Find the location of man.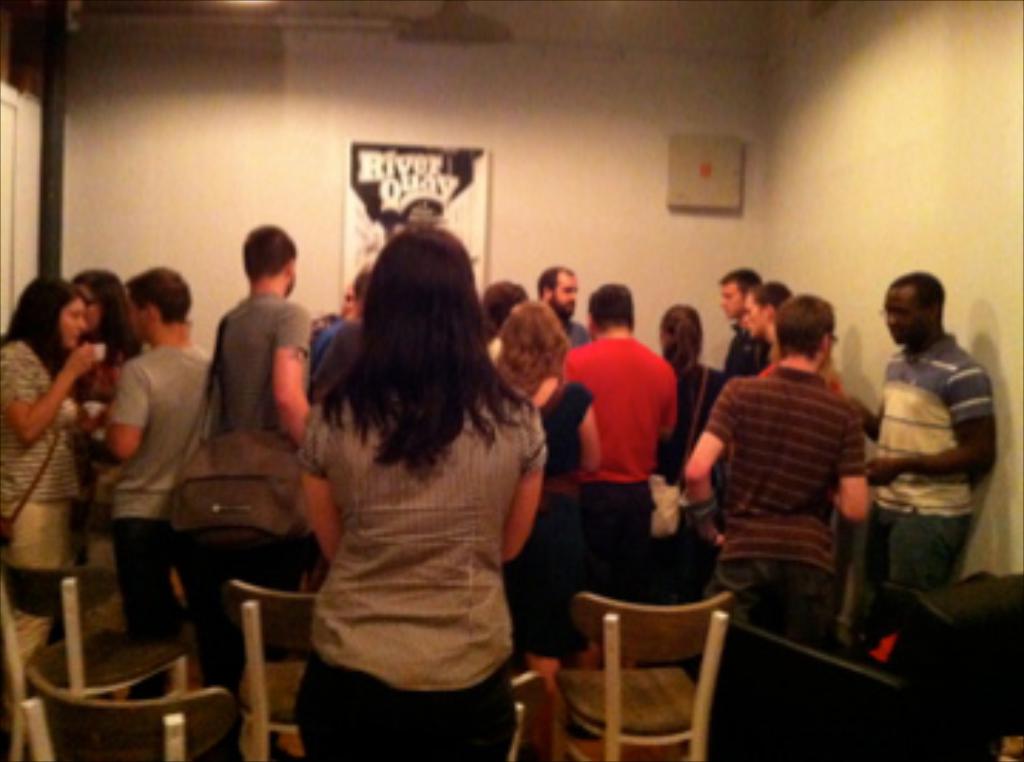
Location: x1=543, y1=264, x2=589, y2=353.
